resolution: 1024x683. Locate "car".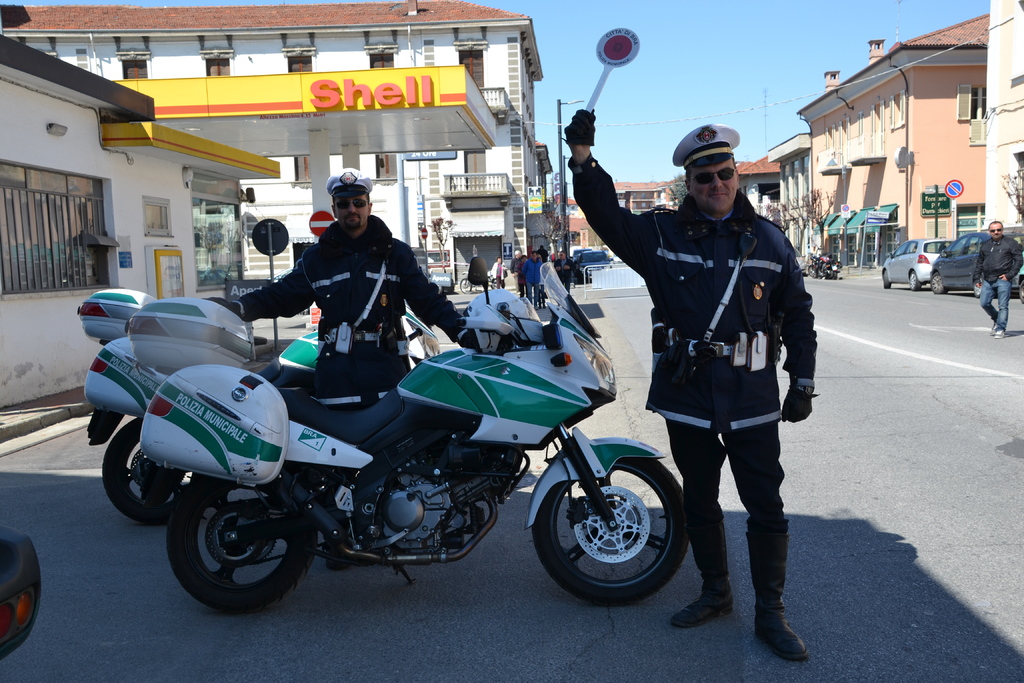
(x1=883, y1=236, x2=945, y2=288).
